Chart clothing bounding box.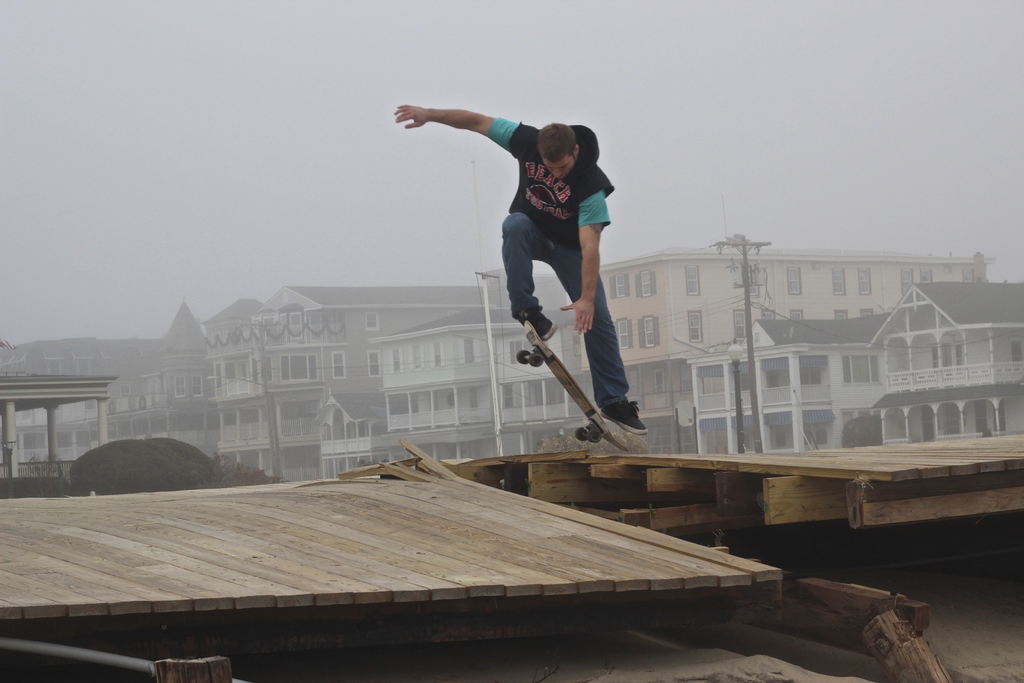
Charted: pyautogui.locateOnScreen(483, 125, 634, 384).
